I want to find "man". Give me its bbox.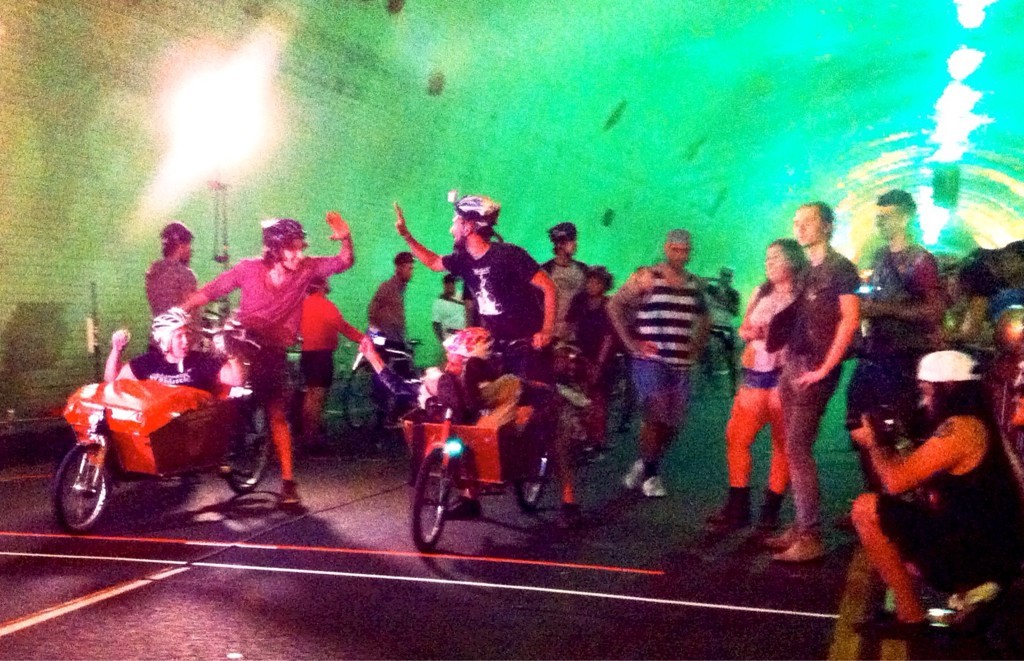
<box>368,252,415,429</box>.
